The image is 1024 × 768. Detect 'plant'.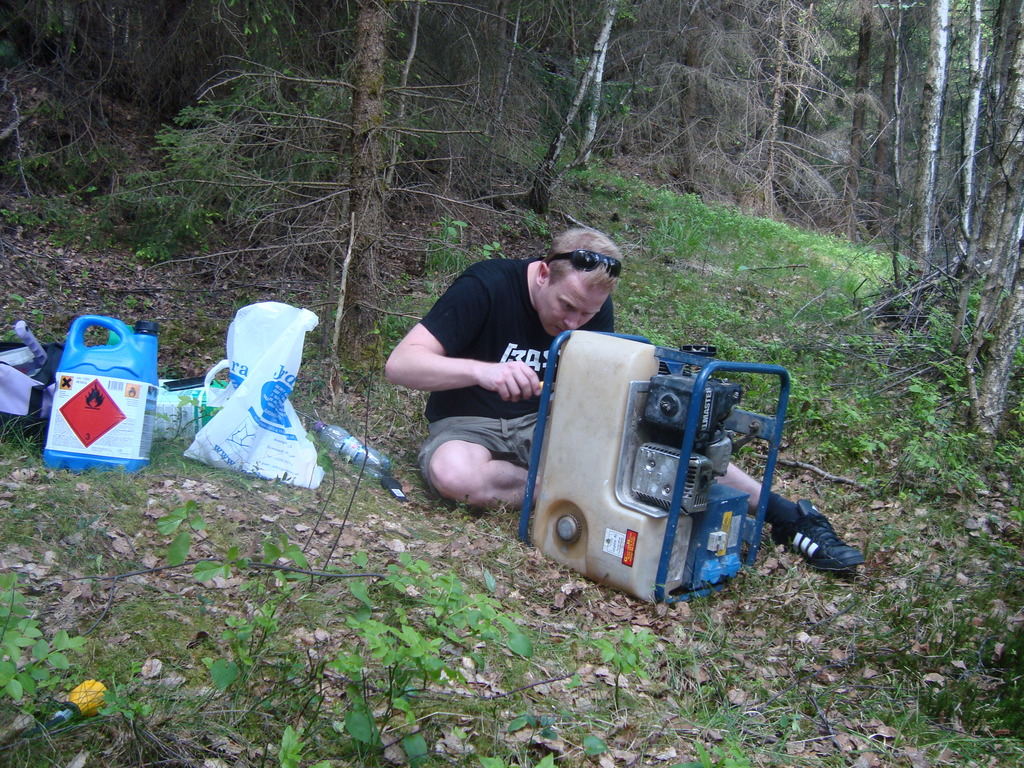
Detection: crop(12, 288, 25, 305).
